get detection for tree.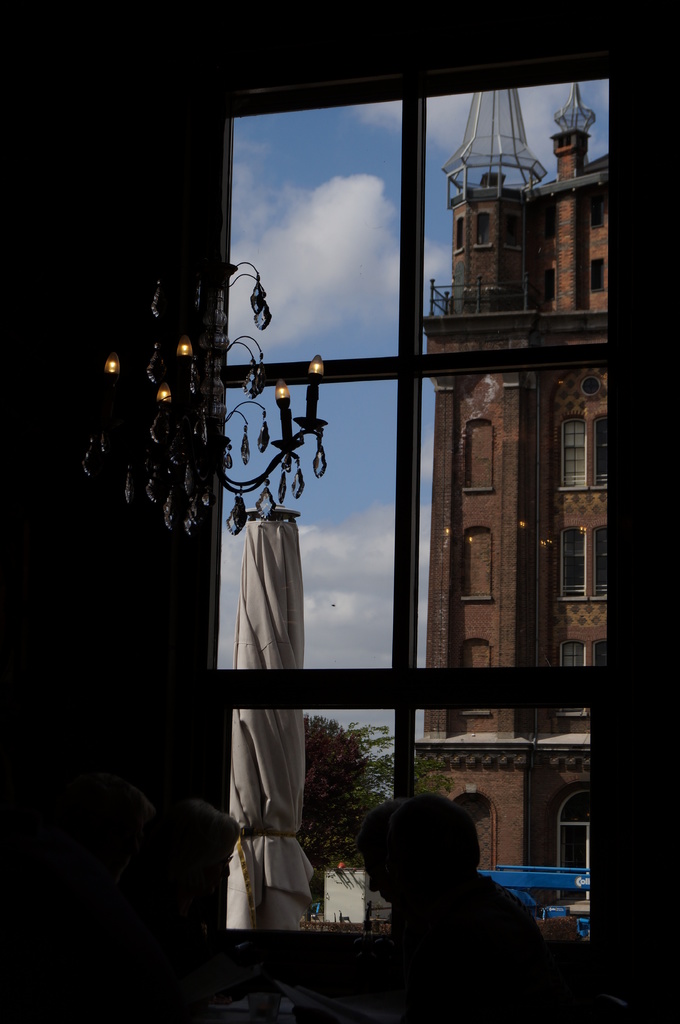
Detection: crop(304, 703, 393, 872).
